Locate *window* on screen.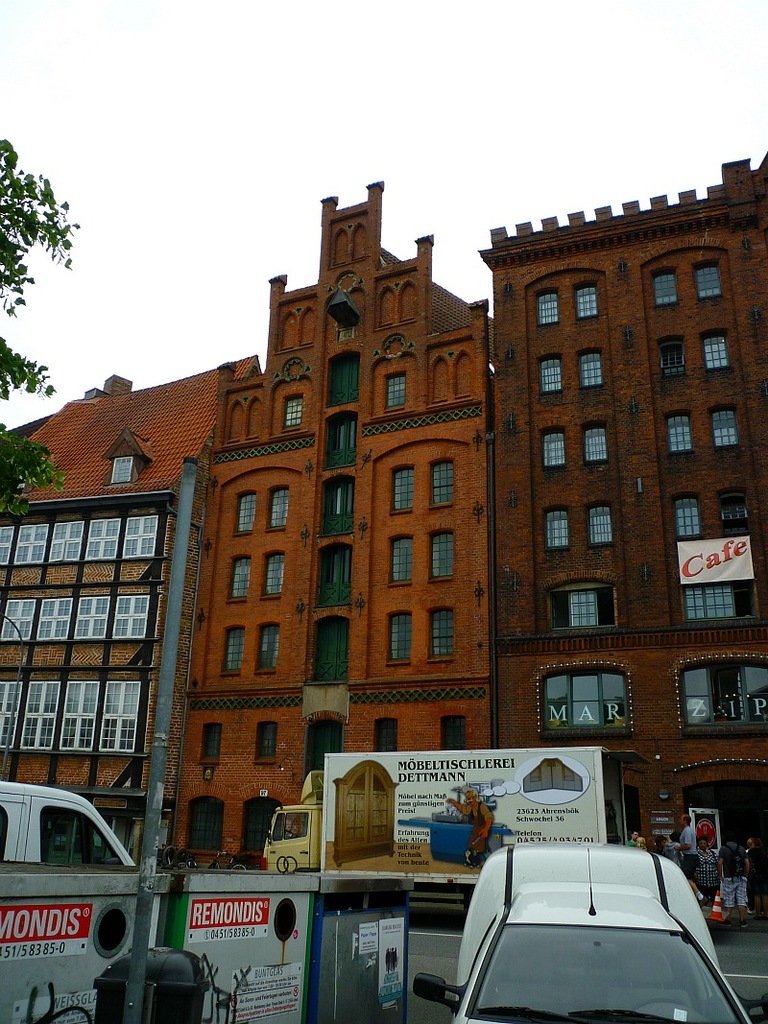
On screen at x1=391 y1=527 x2=415 y2=585.
